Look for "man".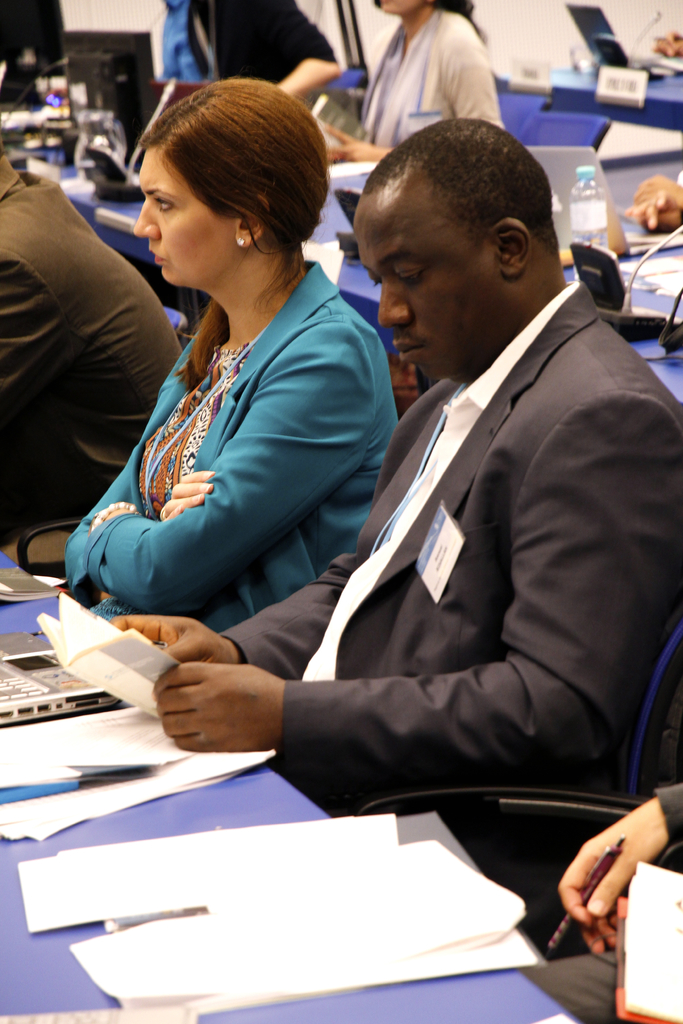
Found: <bbox>226, 76, 639, 899</bbox>.
